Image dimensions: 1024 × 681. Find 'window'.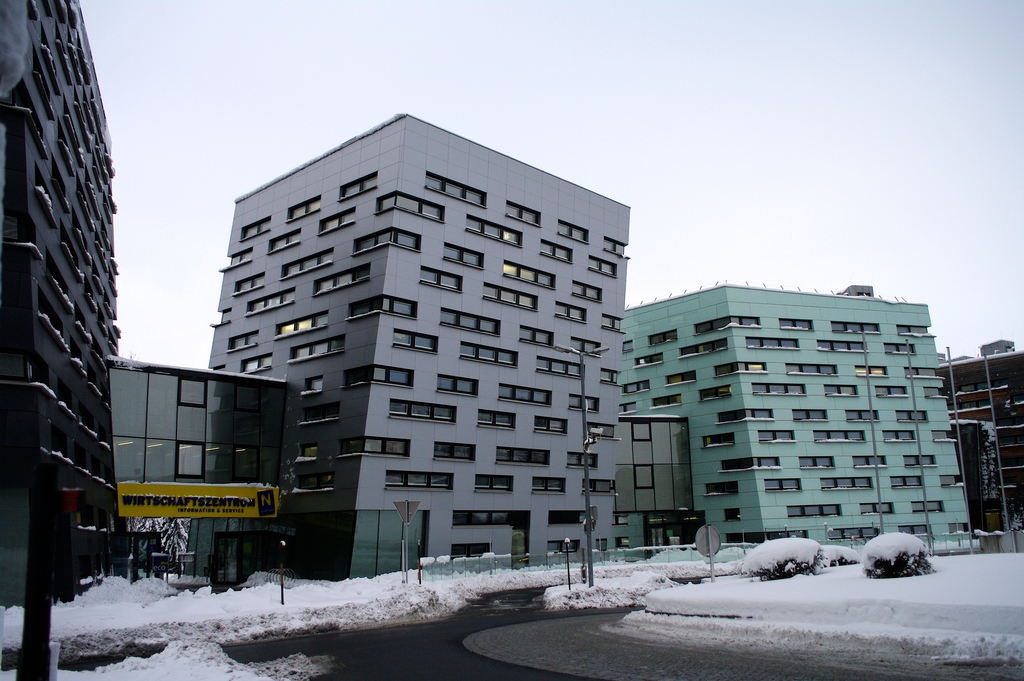
l=829, t=319, r=879, b=329.
